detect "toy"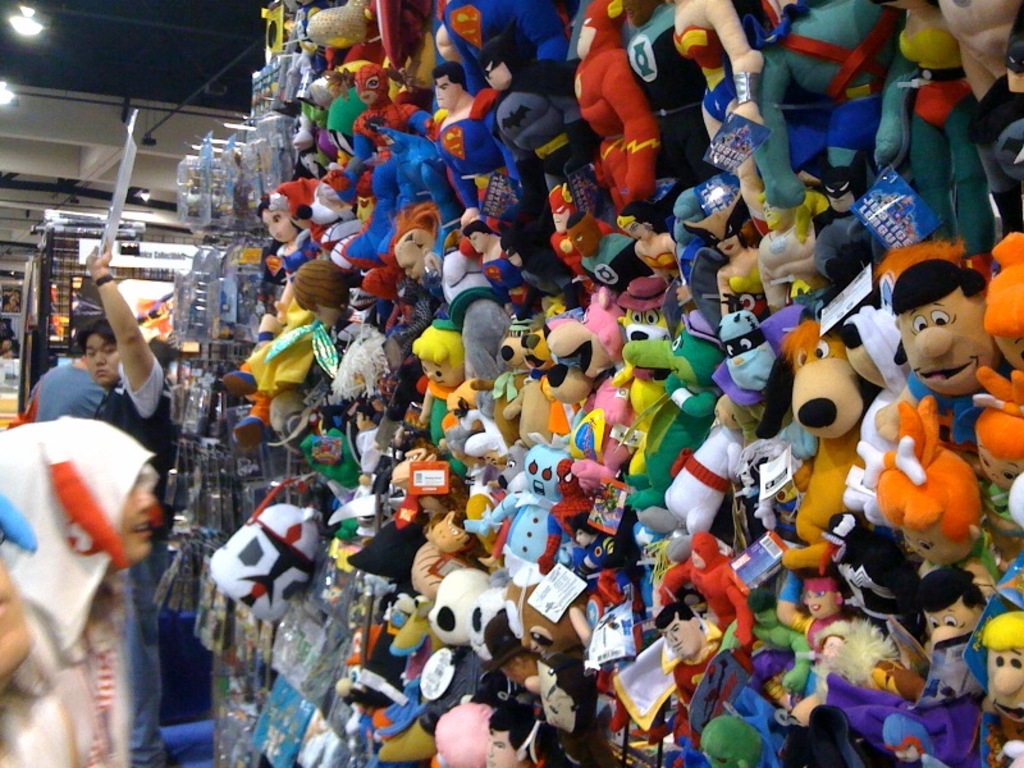
pyautogui.locateOnScreen(759, 326, 937, 549)
